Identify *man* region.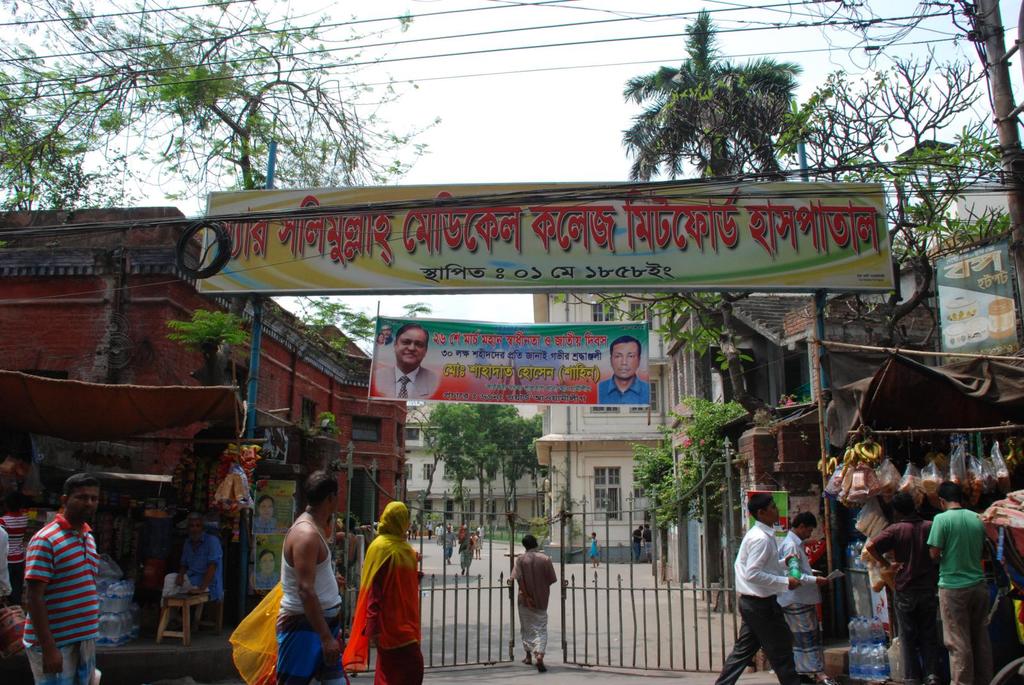
Region: box=[781, 512, 836, 684].
